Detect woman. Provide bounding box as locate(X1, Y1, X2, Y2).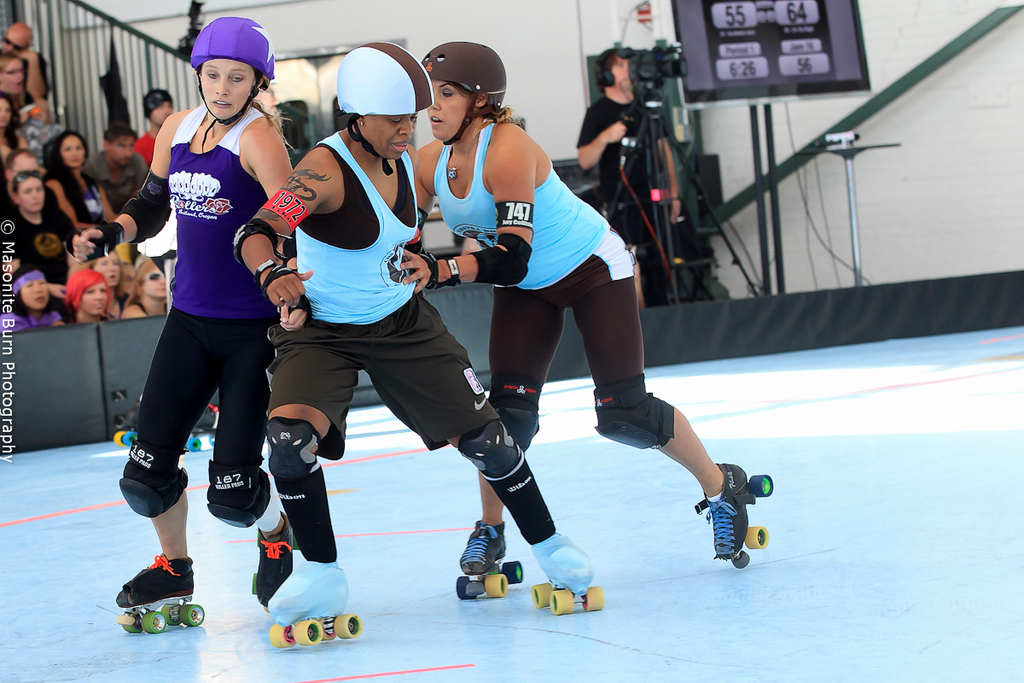
locate(0, 48, 40, 134).
